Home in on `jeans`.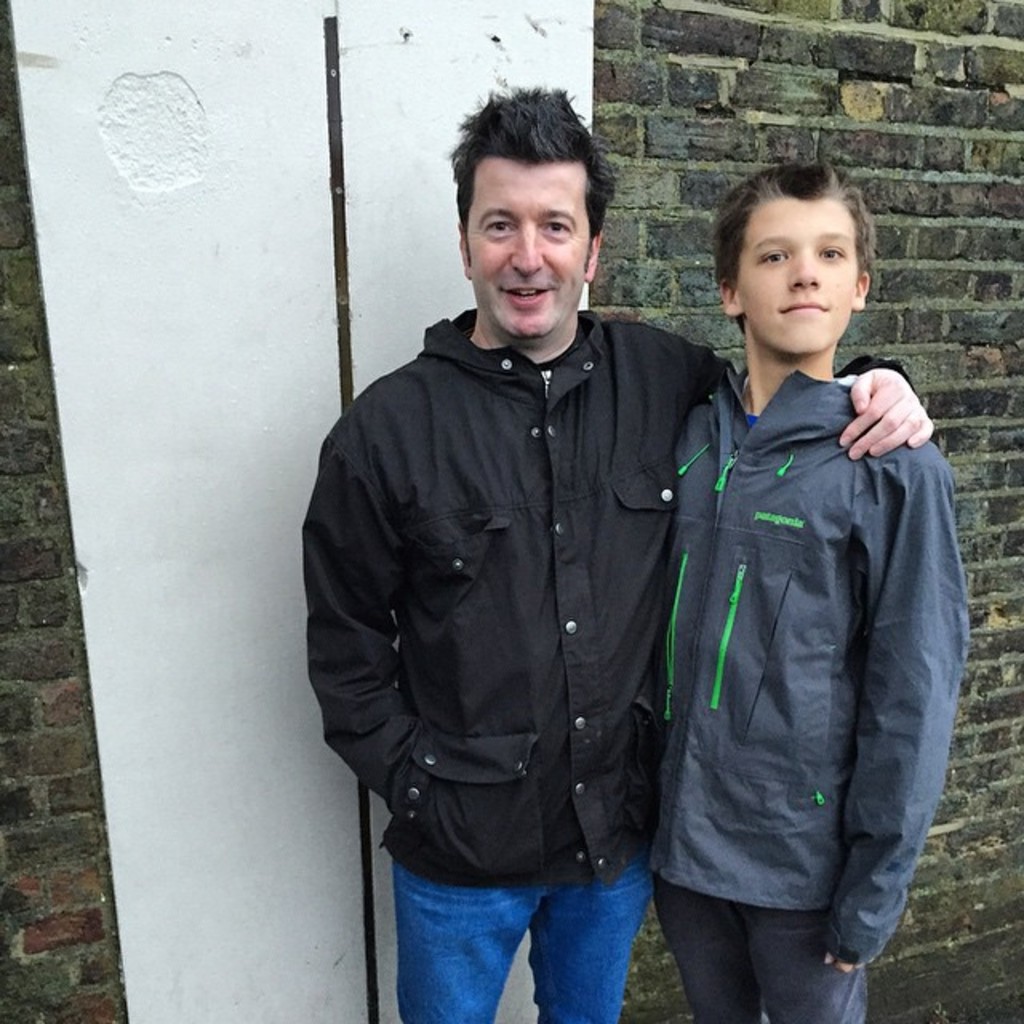
Homed in at crop(395, 854, 653, 1022).
